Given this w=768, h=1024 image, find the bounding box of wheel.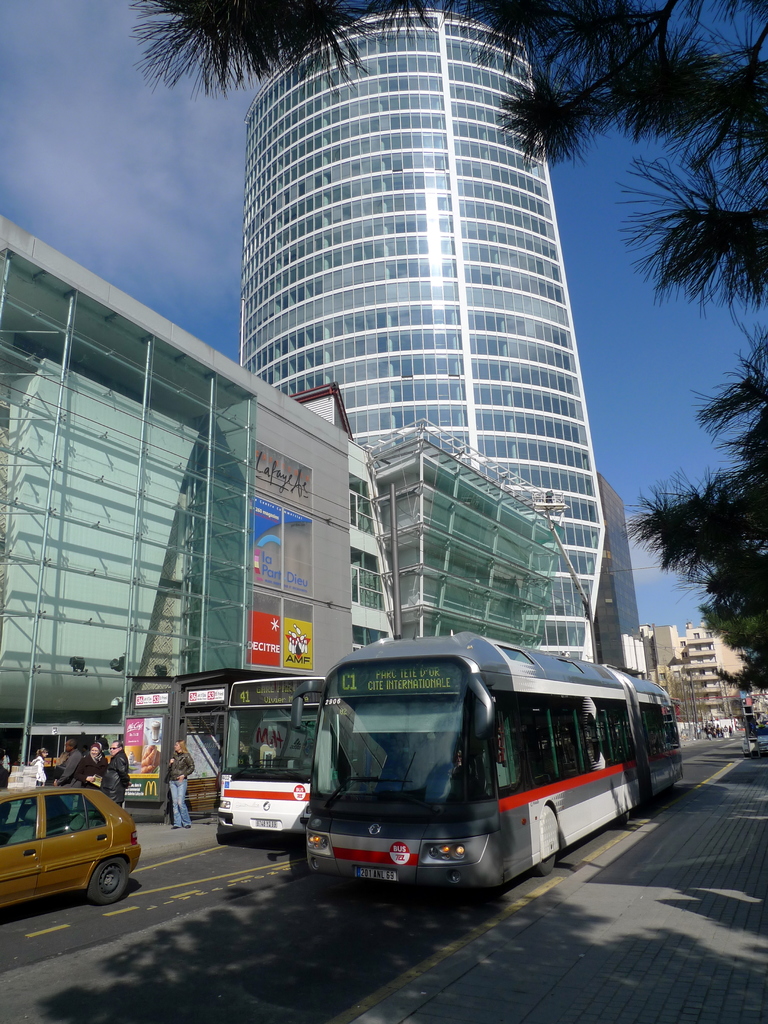
<bbox>613, 810, 629, 827</bbox>.
